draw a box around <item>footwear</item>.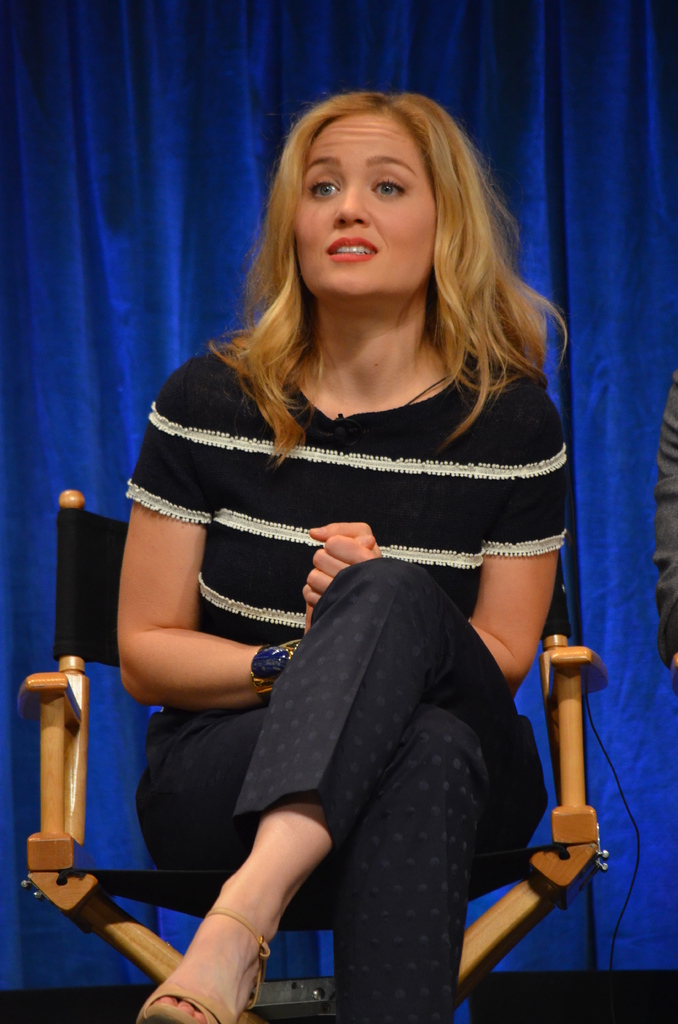
135 904 271 1023.
